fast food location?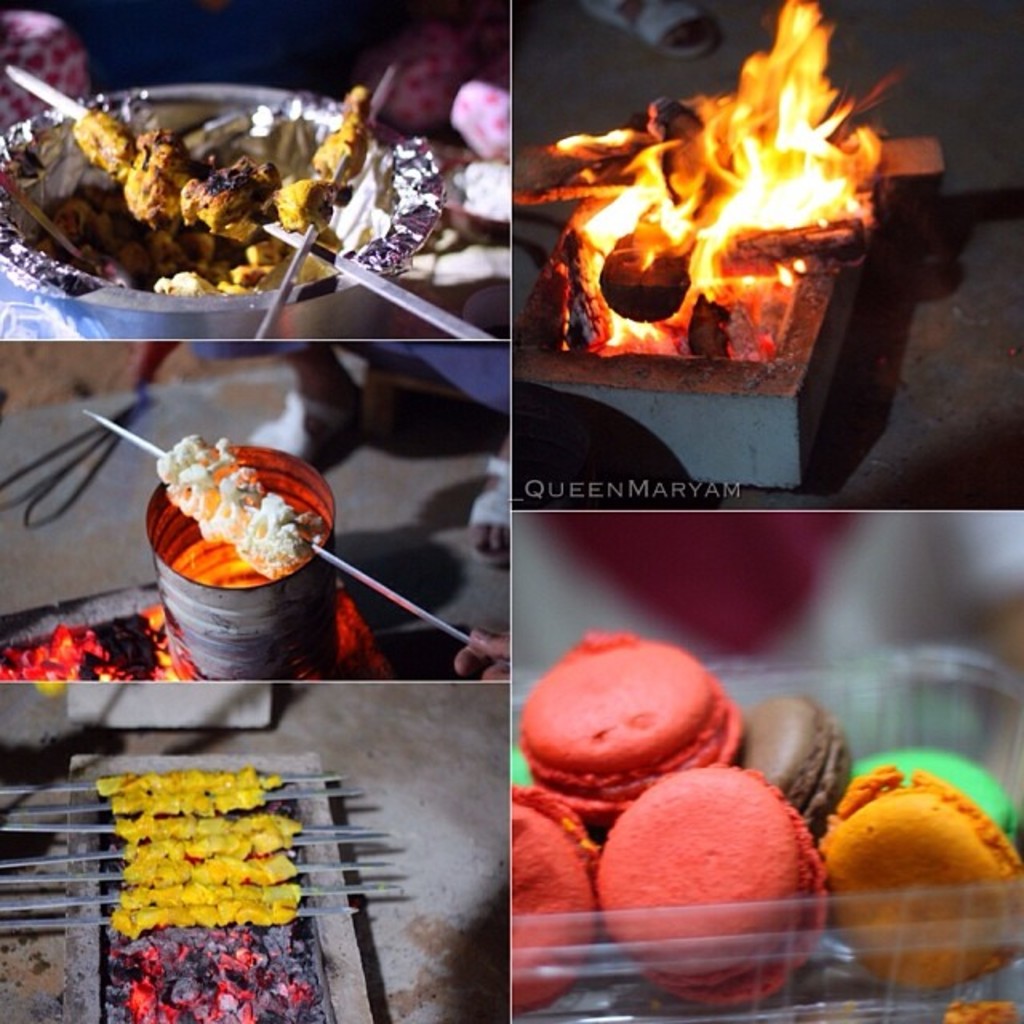
Rect(70, 96, 149, 182)
